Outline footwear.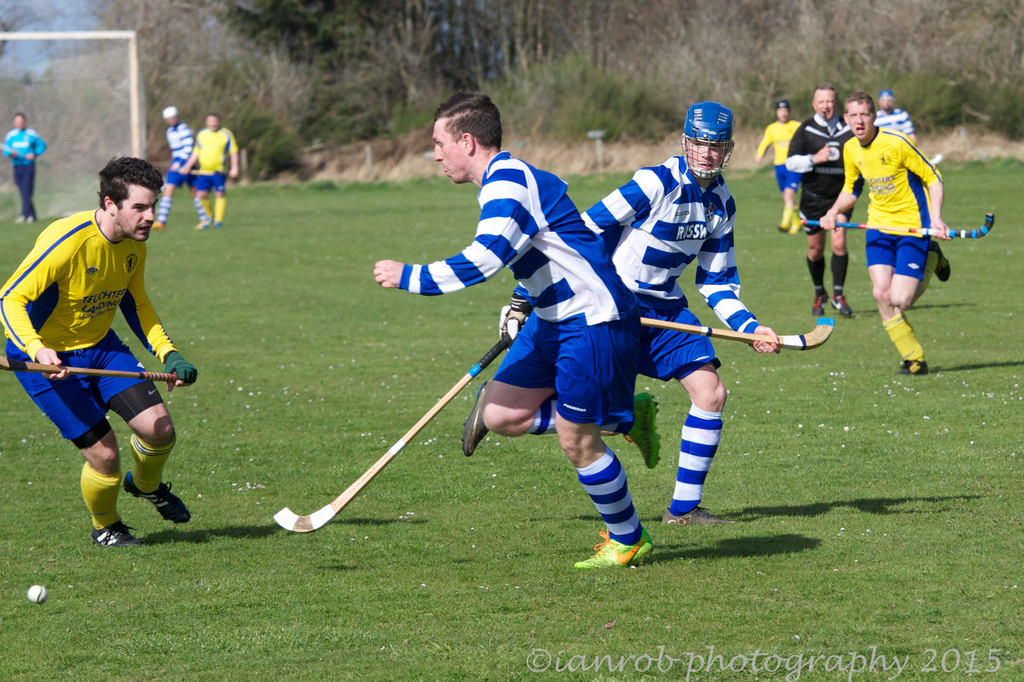
Outline: bbox(895, 361, 929, 375).
